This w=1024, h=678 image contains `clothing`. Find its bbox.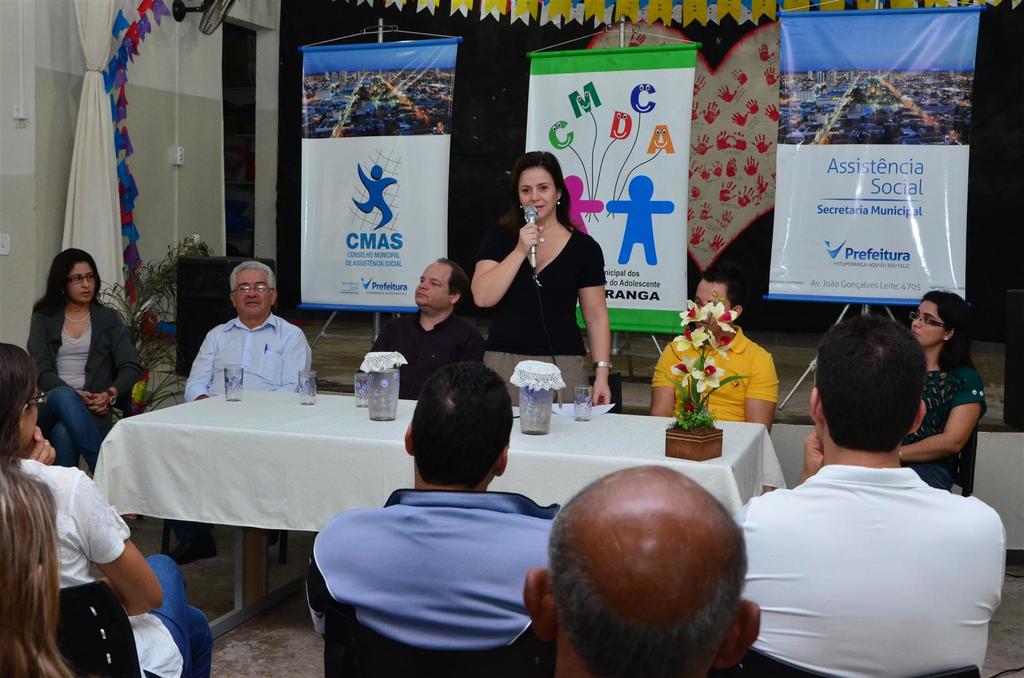
bbox=[645, 324, 779, 422].
